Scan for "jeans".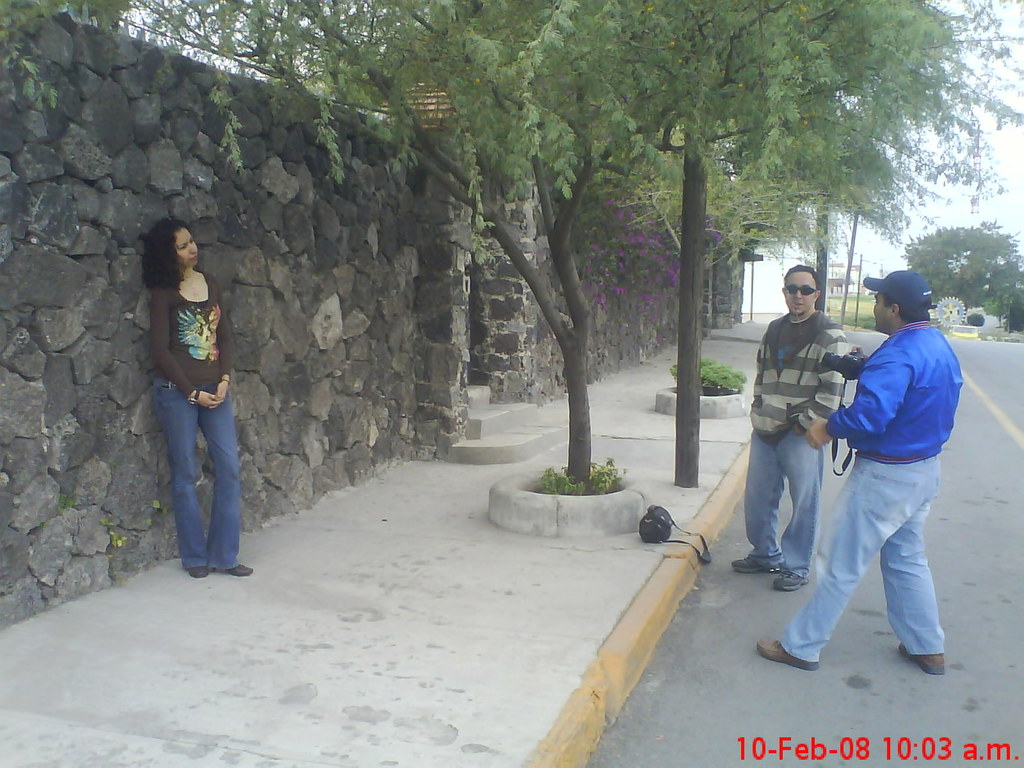
Scan result: {"x1": 783, "y1": 461, "x2": 948, "y2": 663}.
